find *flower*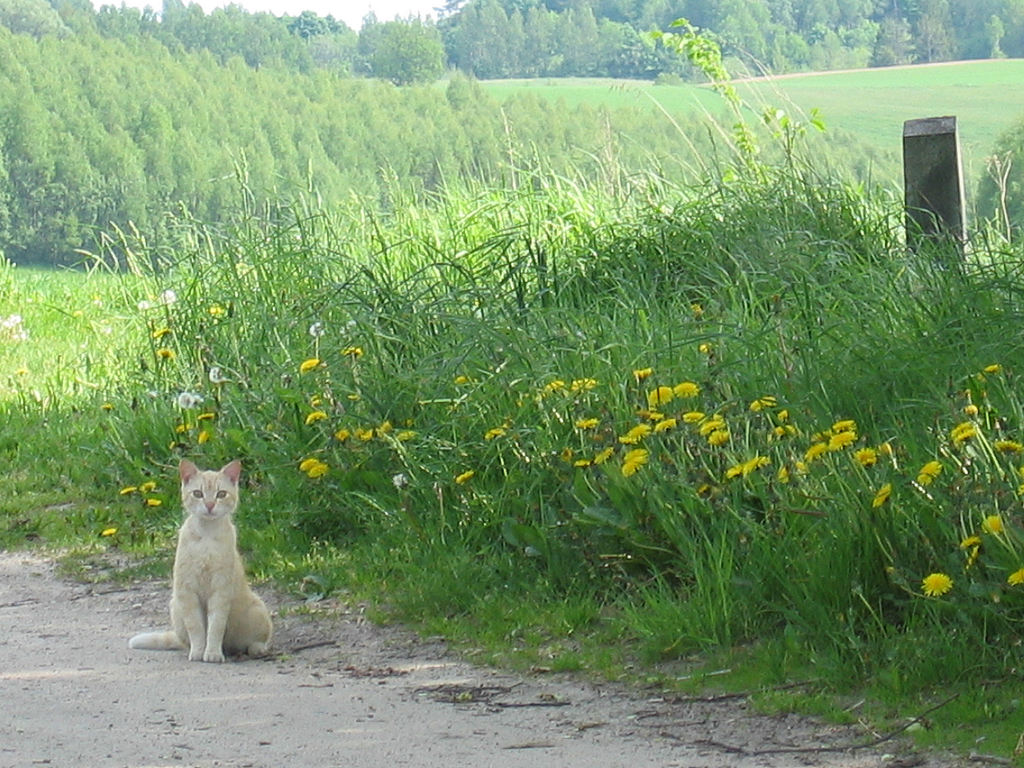
[left=293, top=358, right=324, bottom=374]
